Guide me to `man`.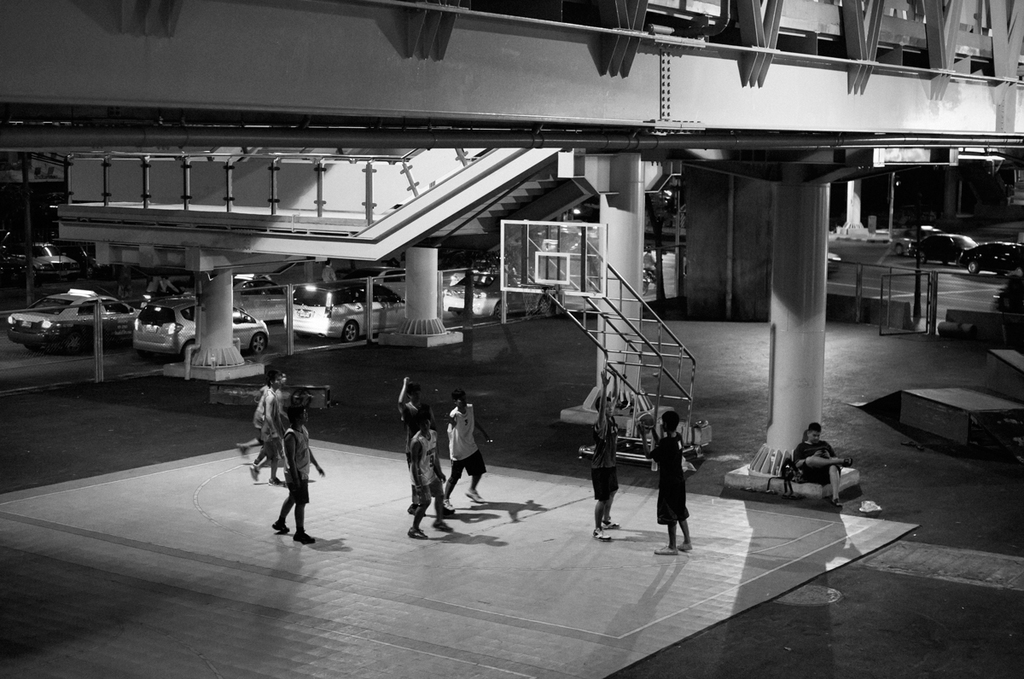
Guidance: 247, 368, 284, 487.
